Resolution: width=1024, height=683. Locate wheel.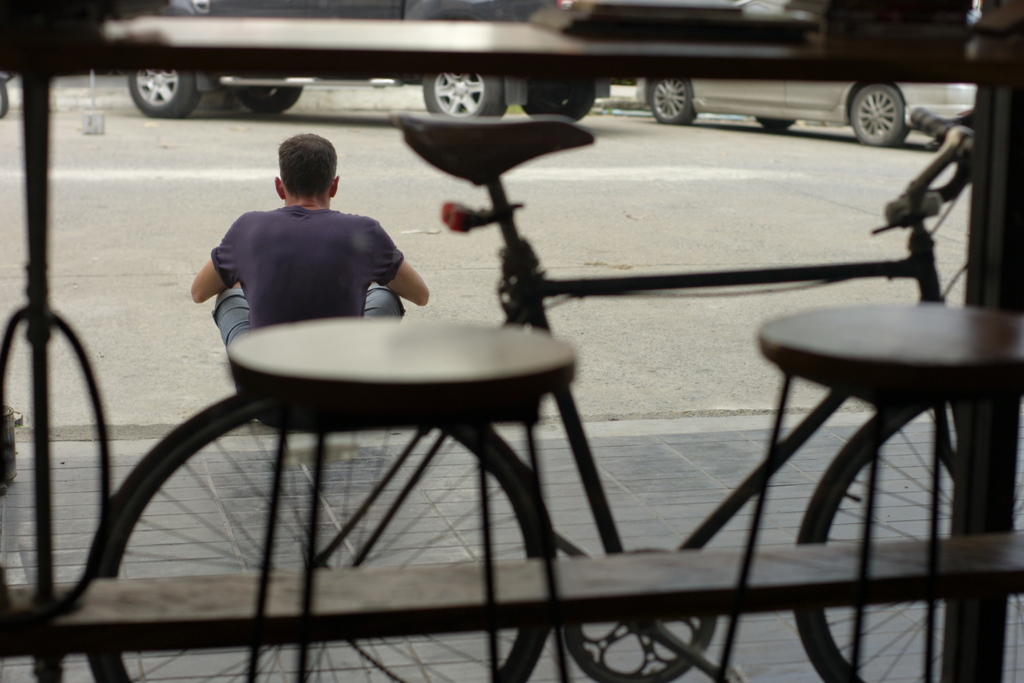
pyautogui.locateOnScreen(845, 78, 913, 149).
